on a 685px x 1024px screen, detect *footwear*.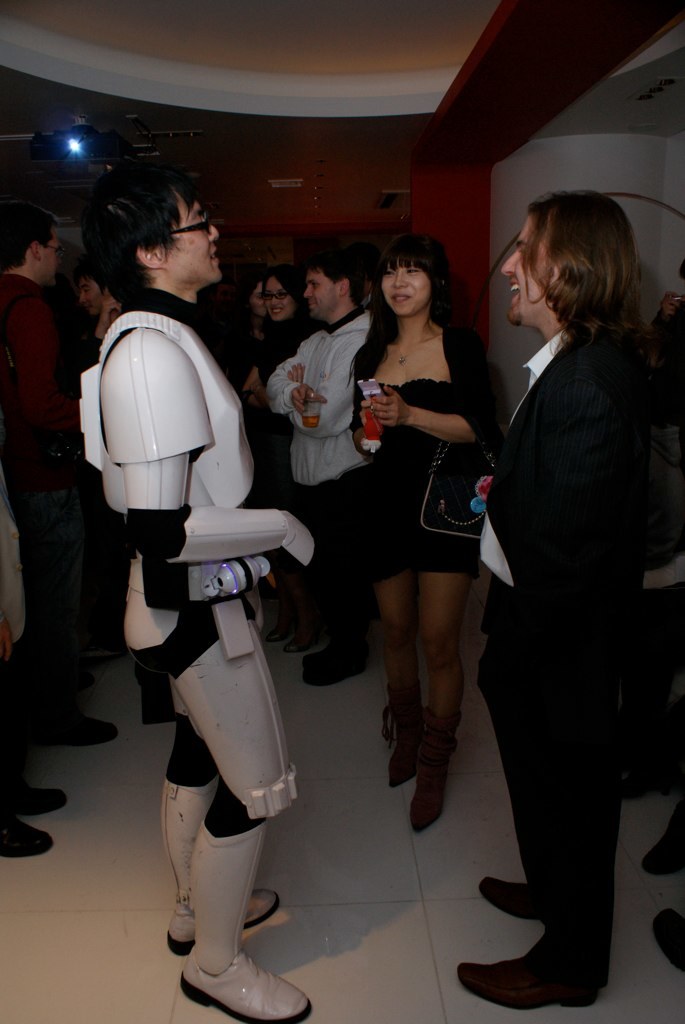
box=[405, 719, 462, 828].
